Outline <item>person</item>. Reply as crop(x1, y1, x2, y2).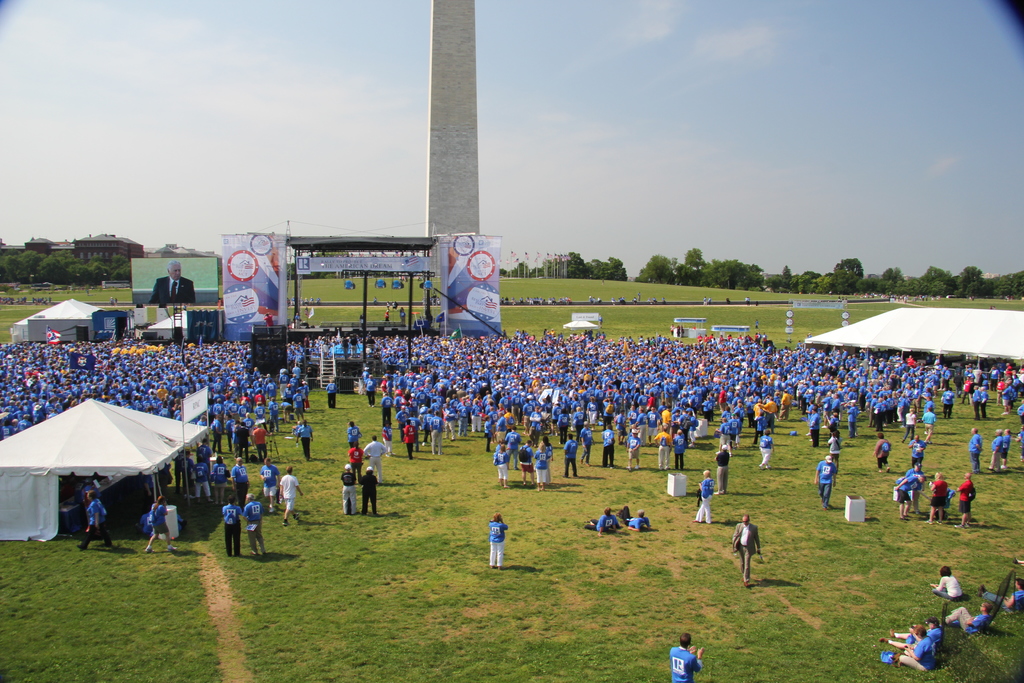
crop(627, 422, 645, 466).
